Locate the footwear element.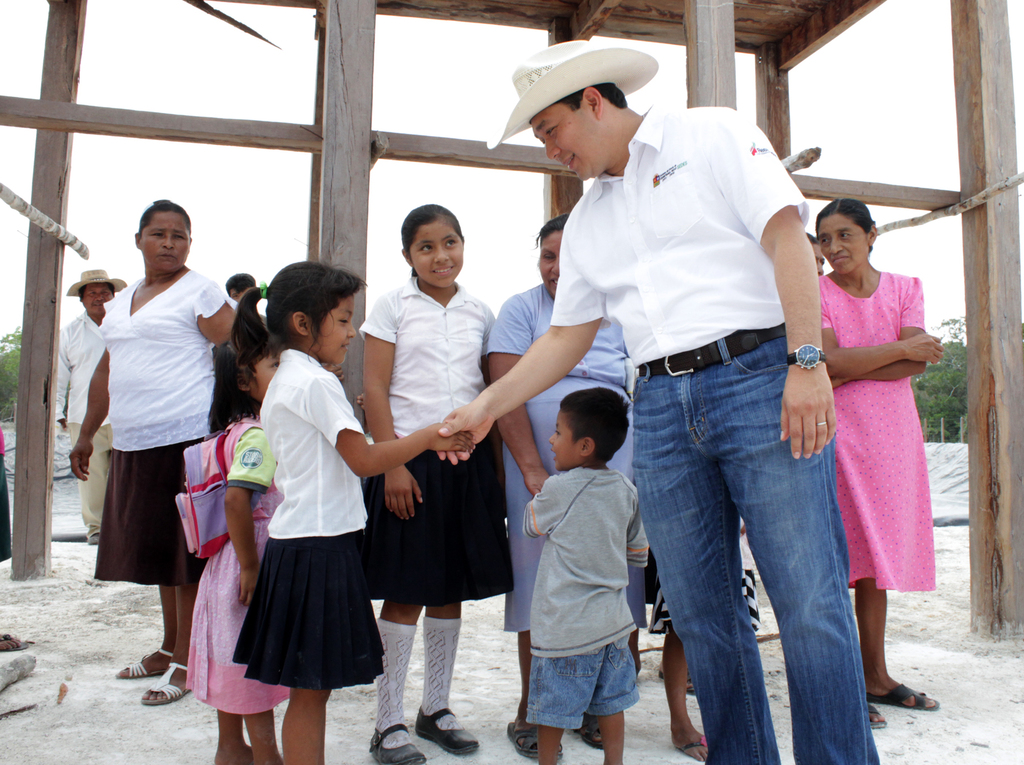
Element bbox: (left=685, top=670, right=695, bottom=699).
